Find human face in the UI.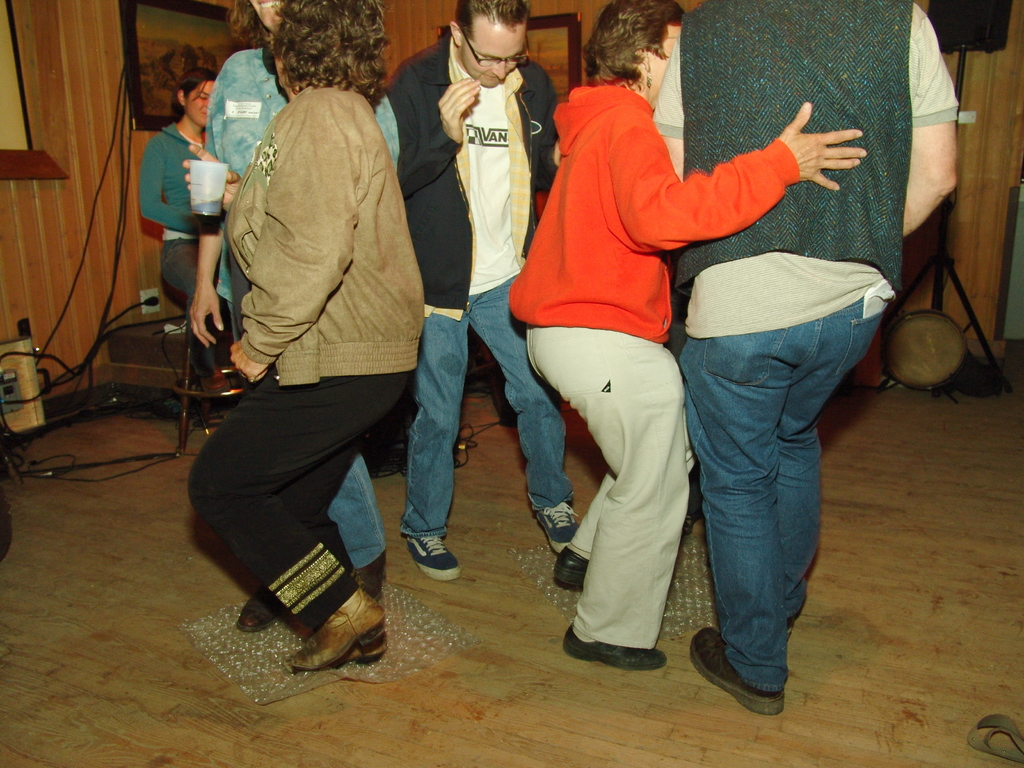
UI element at [189, 83, 214, 127].
